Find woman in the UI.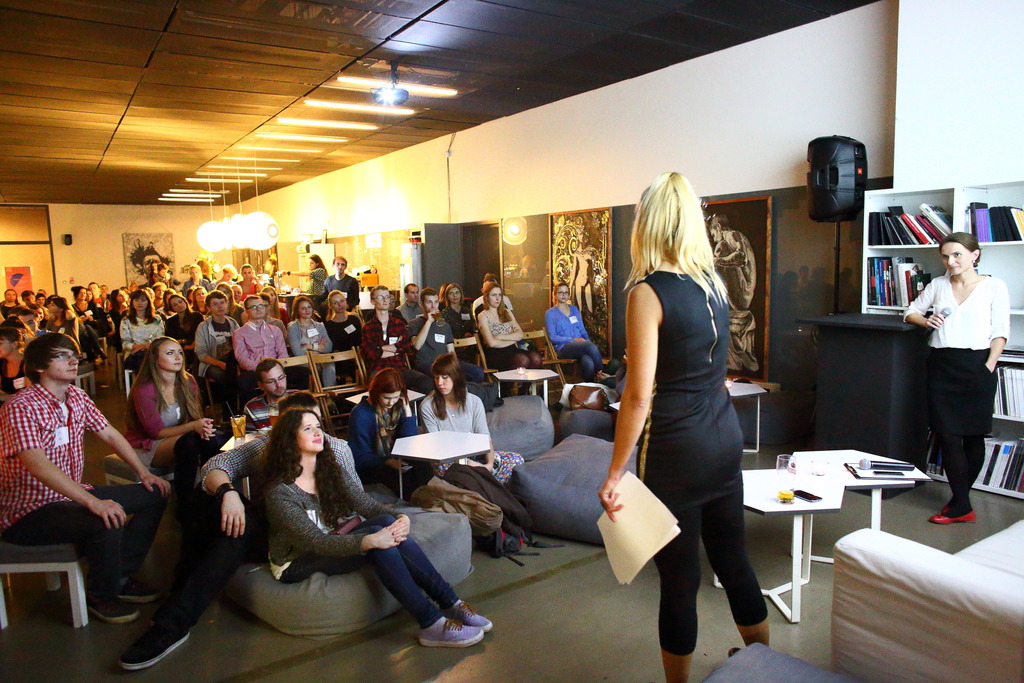
UI element at (598,159,775,681).
